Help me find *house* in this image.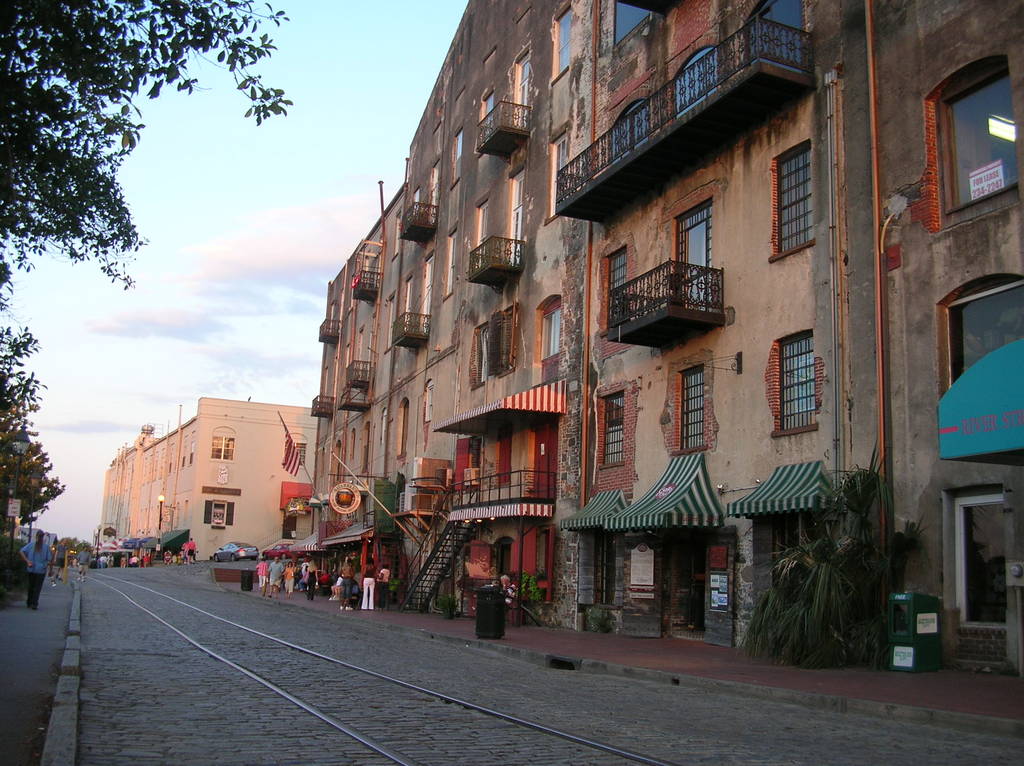
Found it: detection(297, 0, 834, 648).
